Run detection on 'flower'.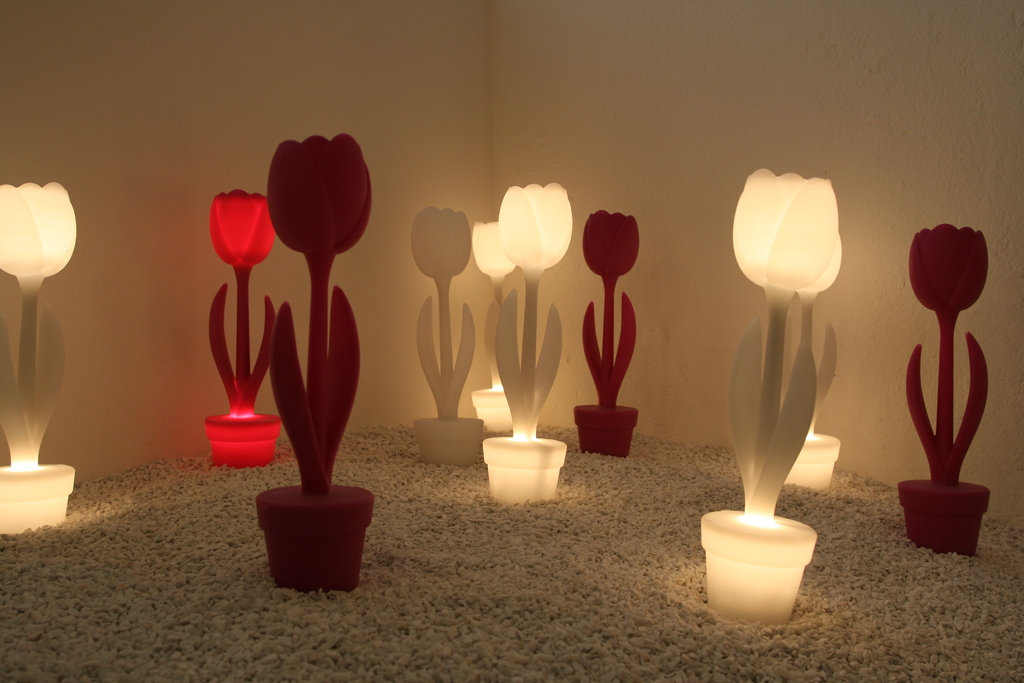
Result: 410:205:471:283.
